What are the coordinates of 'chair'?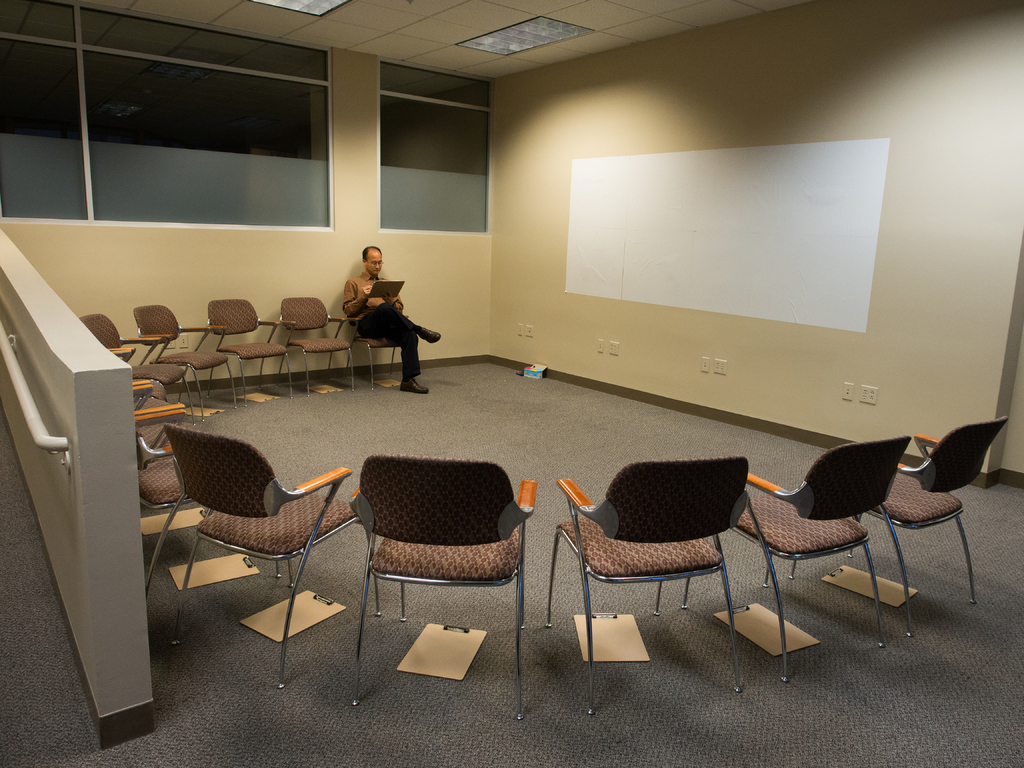
bbox=[566, 435, 771, 662].
